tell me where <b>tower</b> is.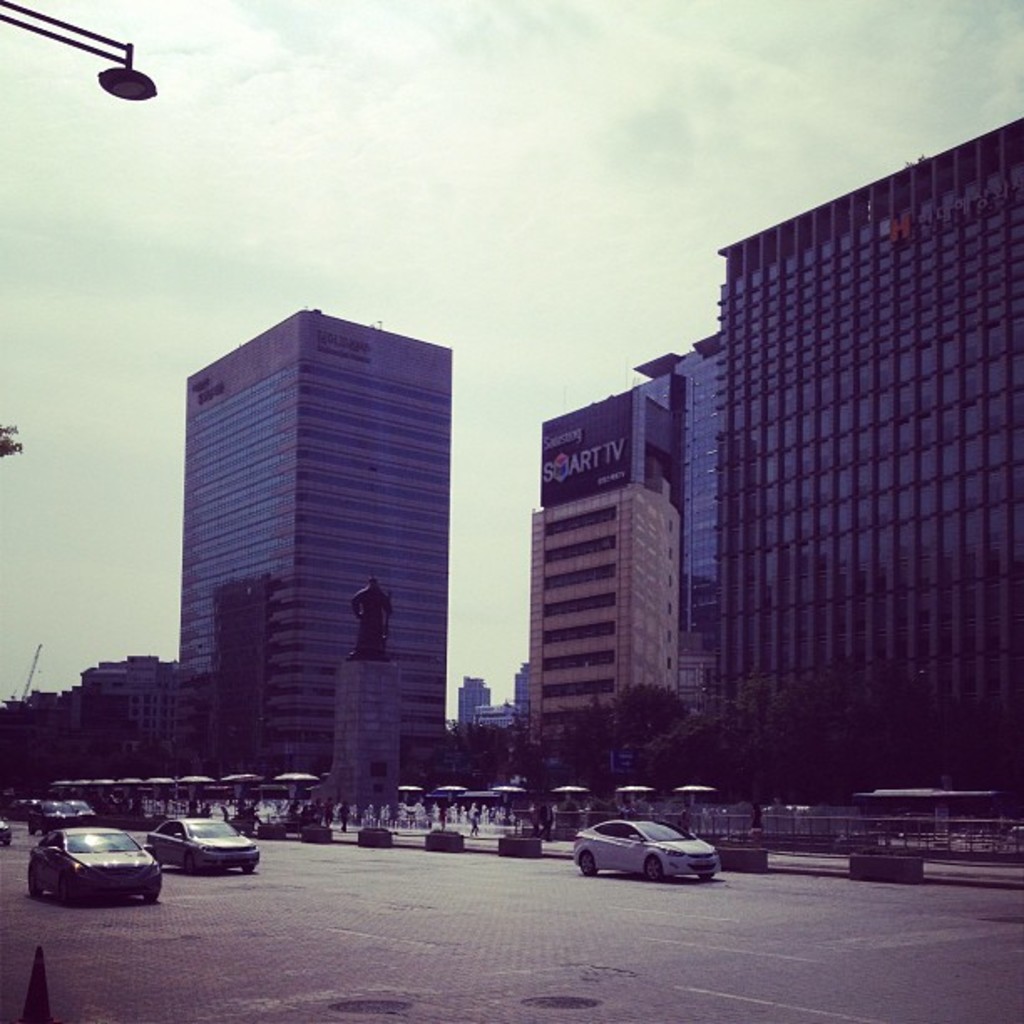
<b>tower</b> is at rect(507, 509, 694, 801).
